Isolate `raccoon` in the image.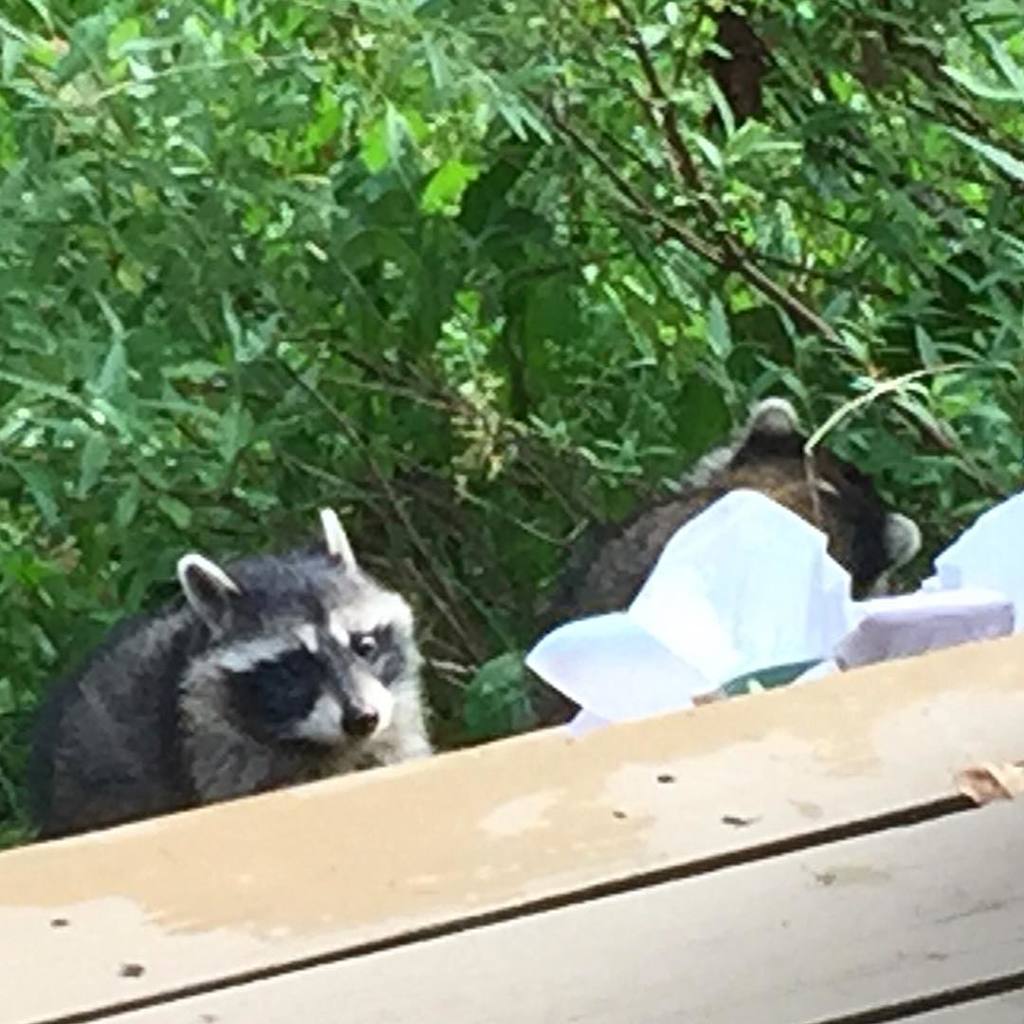
Isolated region: 523,397,915,728.
